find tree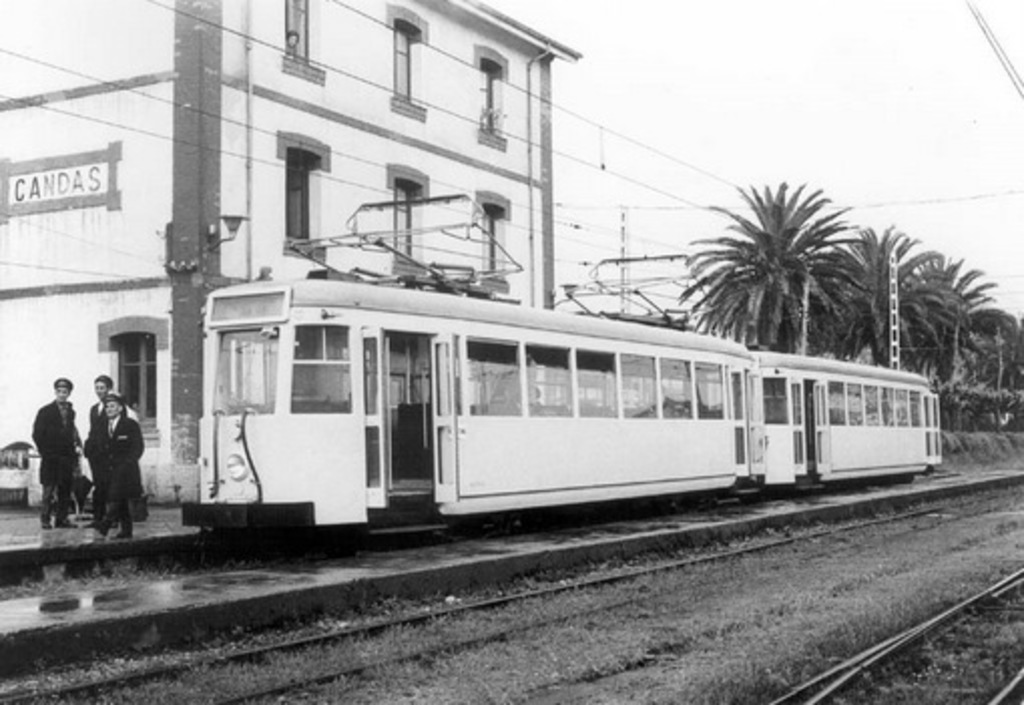
rect(669, 169, 895, 347)
